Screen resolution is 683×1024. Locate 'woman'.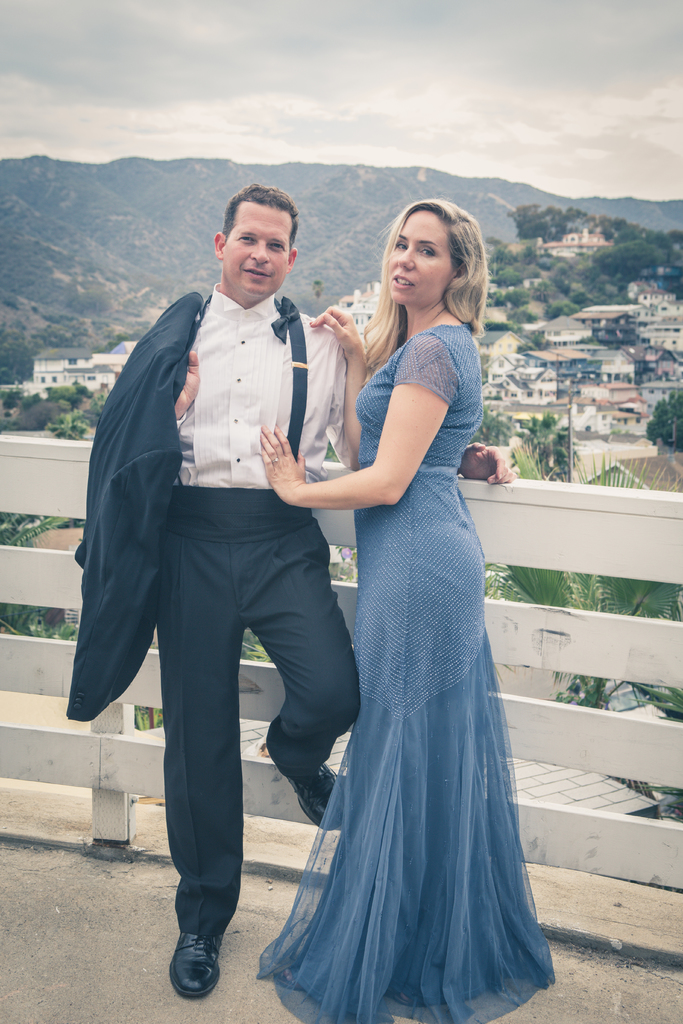
[x1=283, y1=191, x2=559, y2=1023].
